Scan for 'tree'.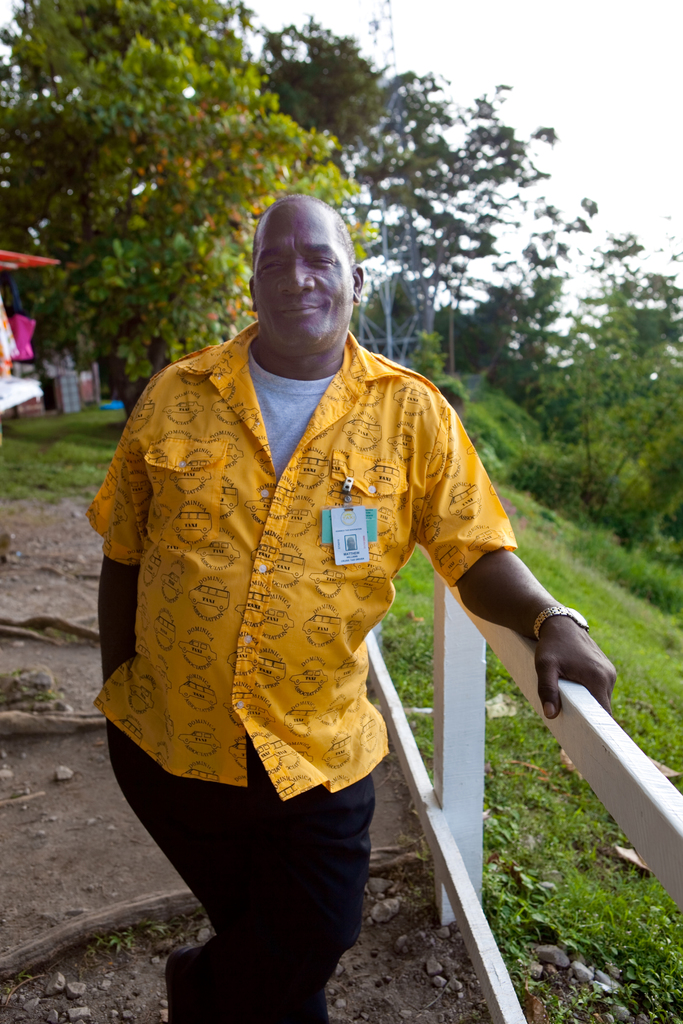
Scan result: box(527, 245, 682, 569).
